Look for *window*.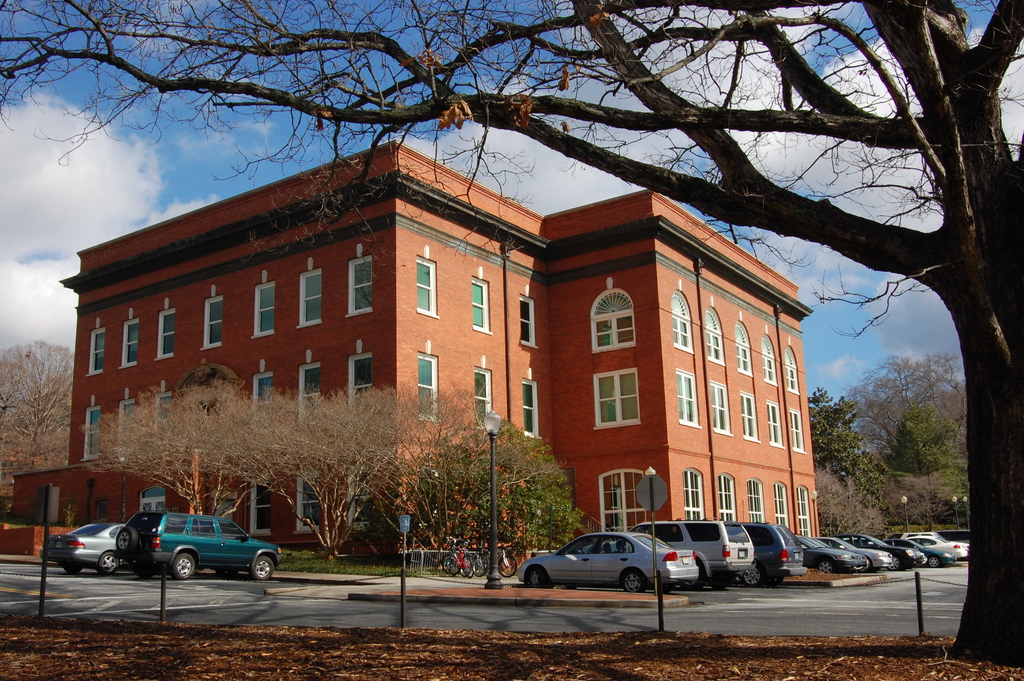
Found: 749:479:765:521.
